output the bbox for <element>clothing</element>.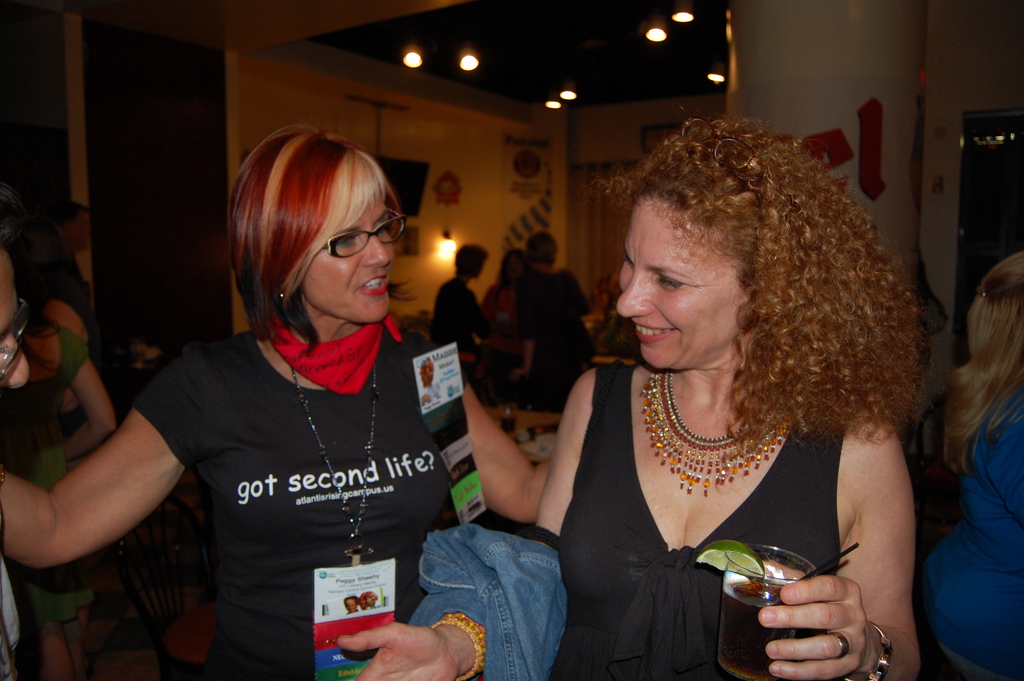
crop(538, 359, 863, 680).
